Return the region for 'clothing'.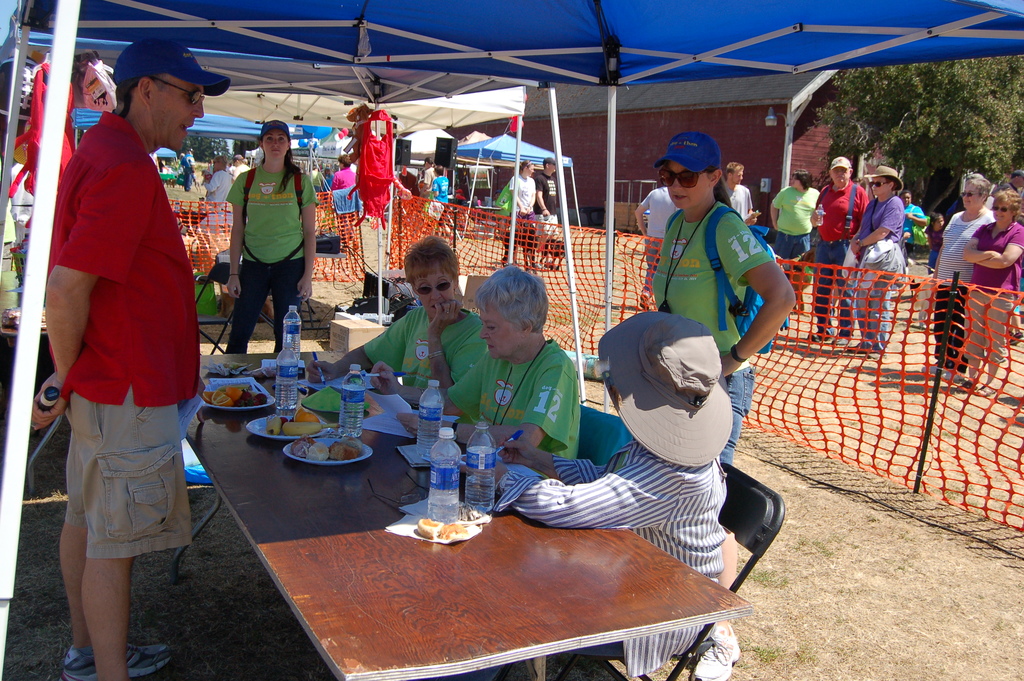
l=854, t=189, r=904, b=356.
